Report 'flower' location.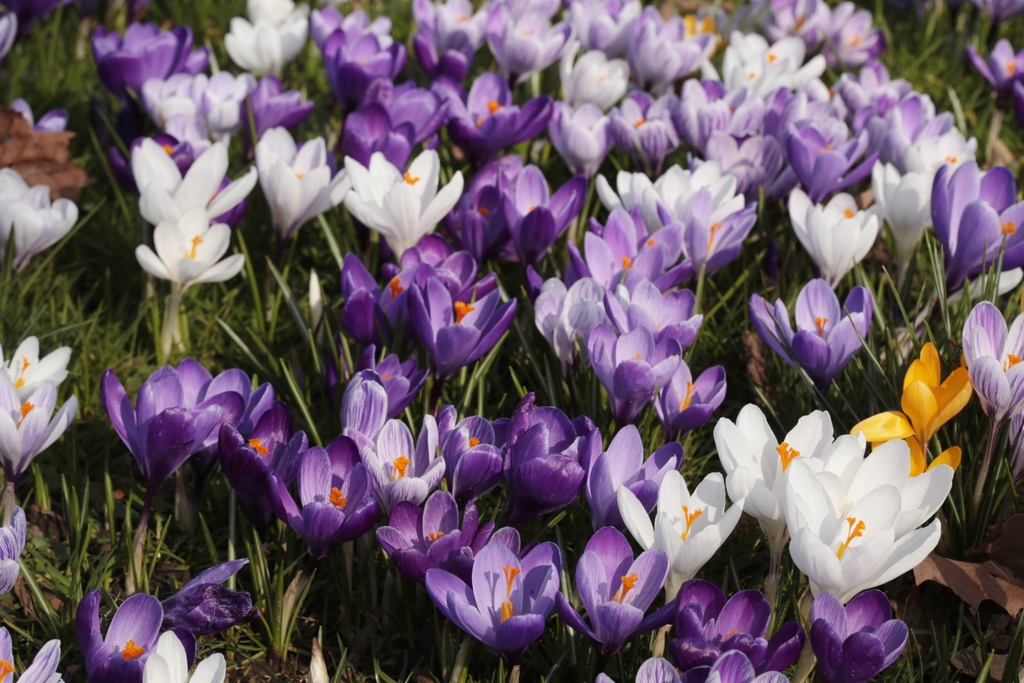
Report: select_region(115, 357, 209, 504).
